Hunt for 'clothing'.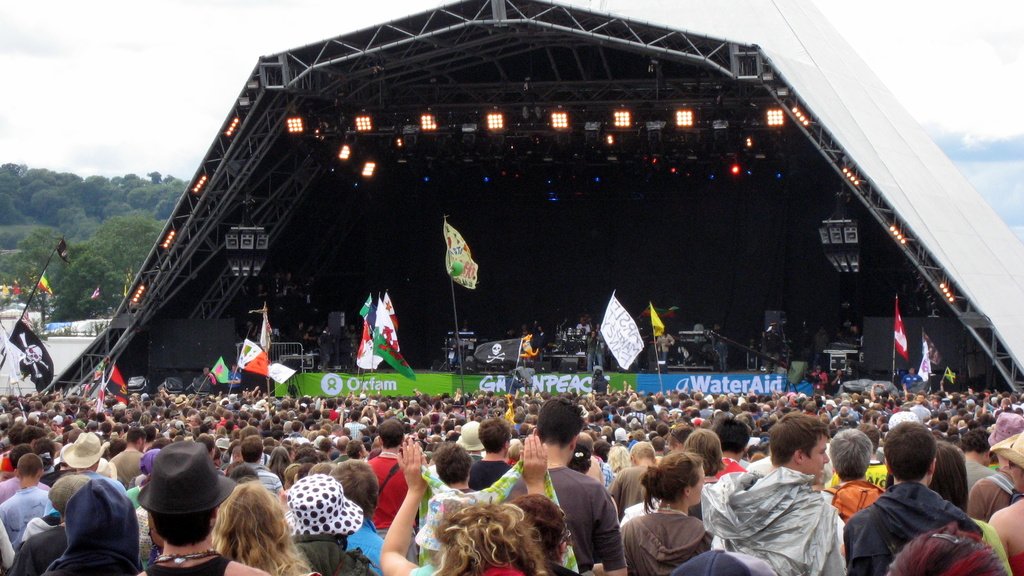
Hunted down at [947,473,1023,520].
